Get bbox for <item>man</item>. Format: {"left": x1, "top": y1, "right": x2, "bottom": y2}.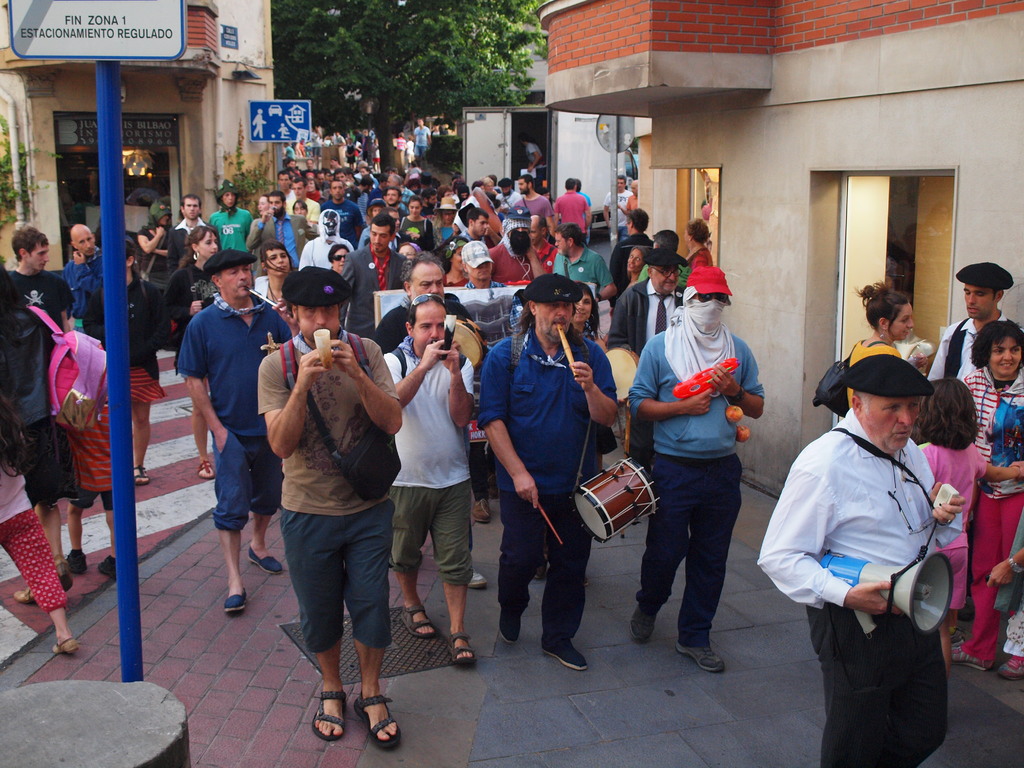
{"left": 176, "top": 249, "right": 300, "bottom": 612}.
